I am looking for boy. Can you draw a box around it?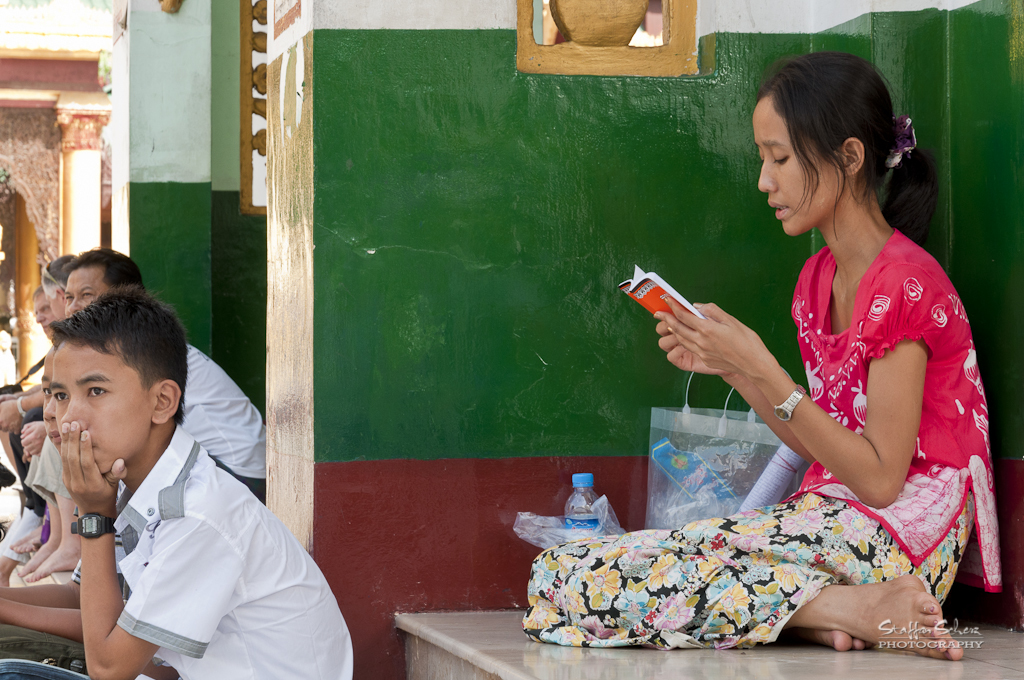
Sure, the bounding box is detection(8, 271, 325, 665).
